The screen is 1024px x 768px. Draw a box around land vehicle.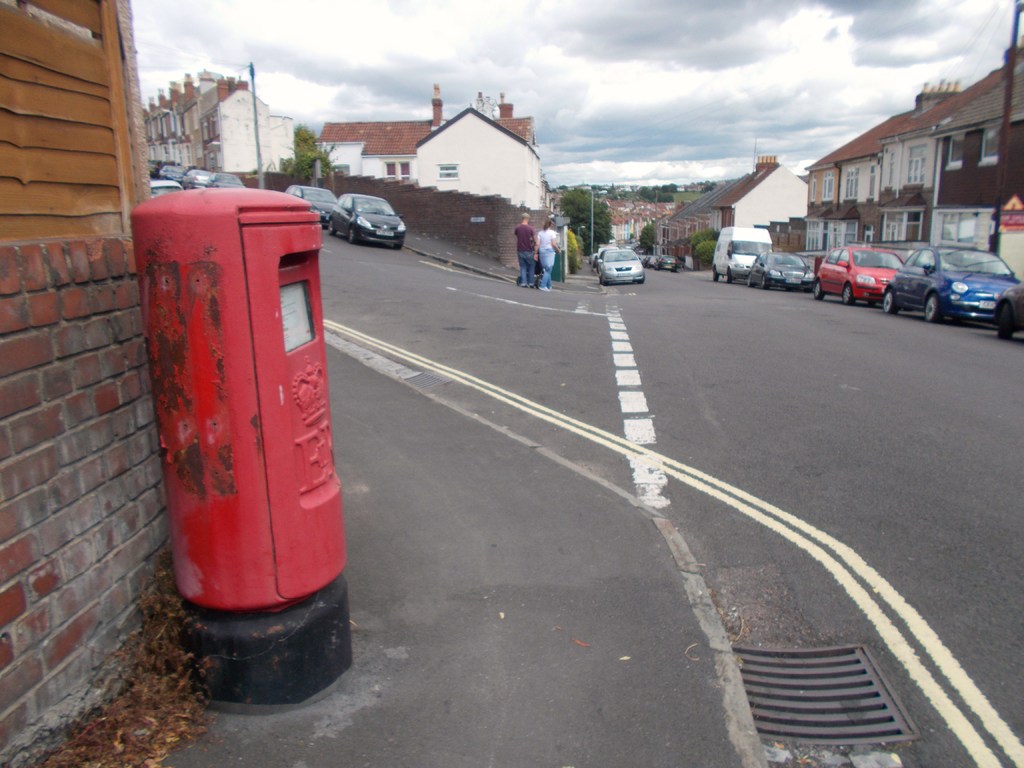
bbox(332, 192, 410, 242).
